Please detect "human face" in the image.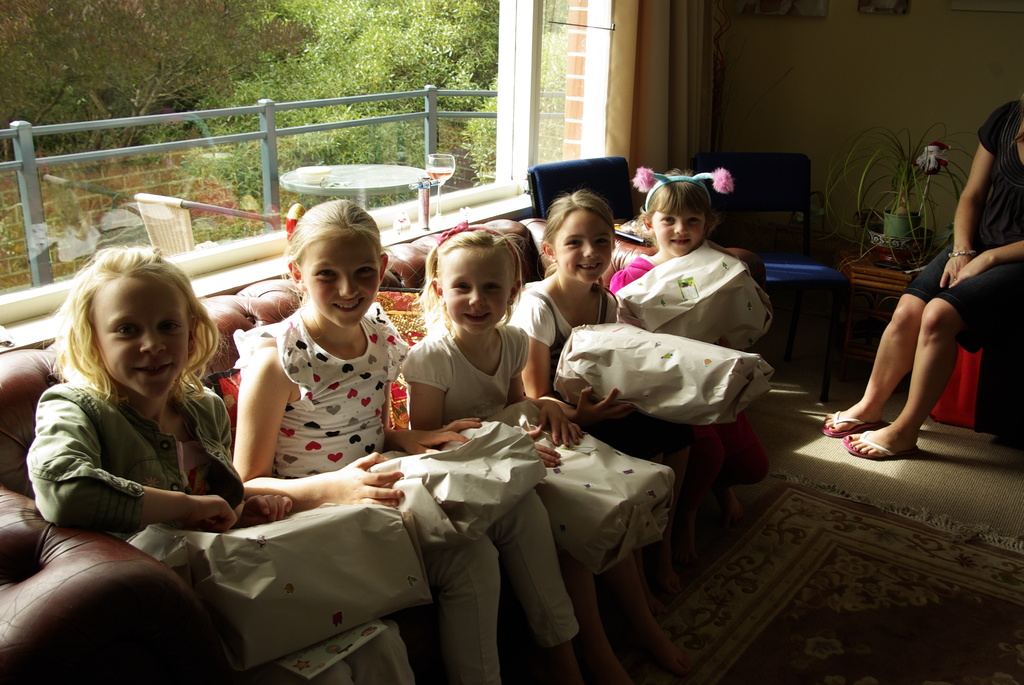
442 249 509 335.
